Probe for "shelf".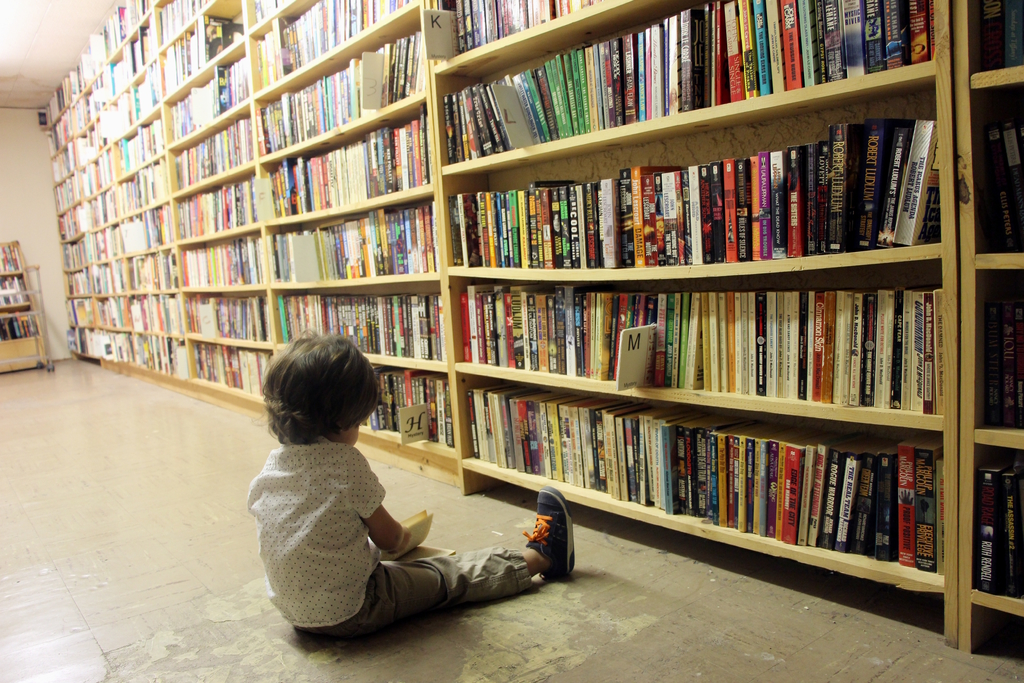
Probe result: [124, 245, 180, 292].
